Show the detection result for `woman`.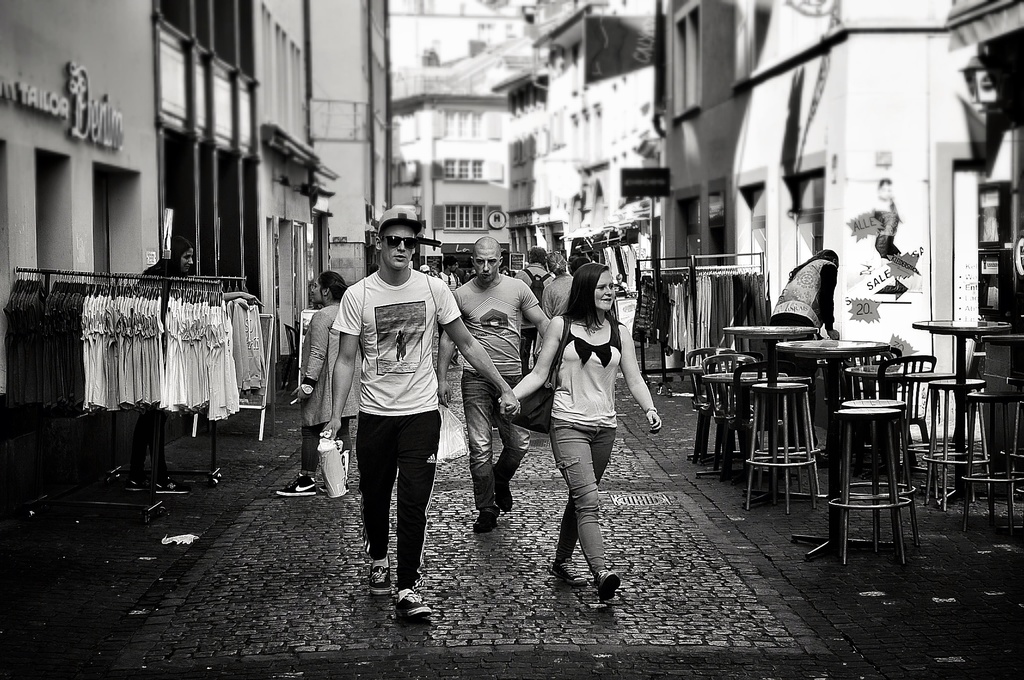
<box>542,247,655,540</box>.
